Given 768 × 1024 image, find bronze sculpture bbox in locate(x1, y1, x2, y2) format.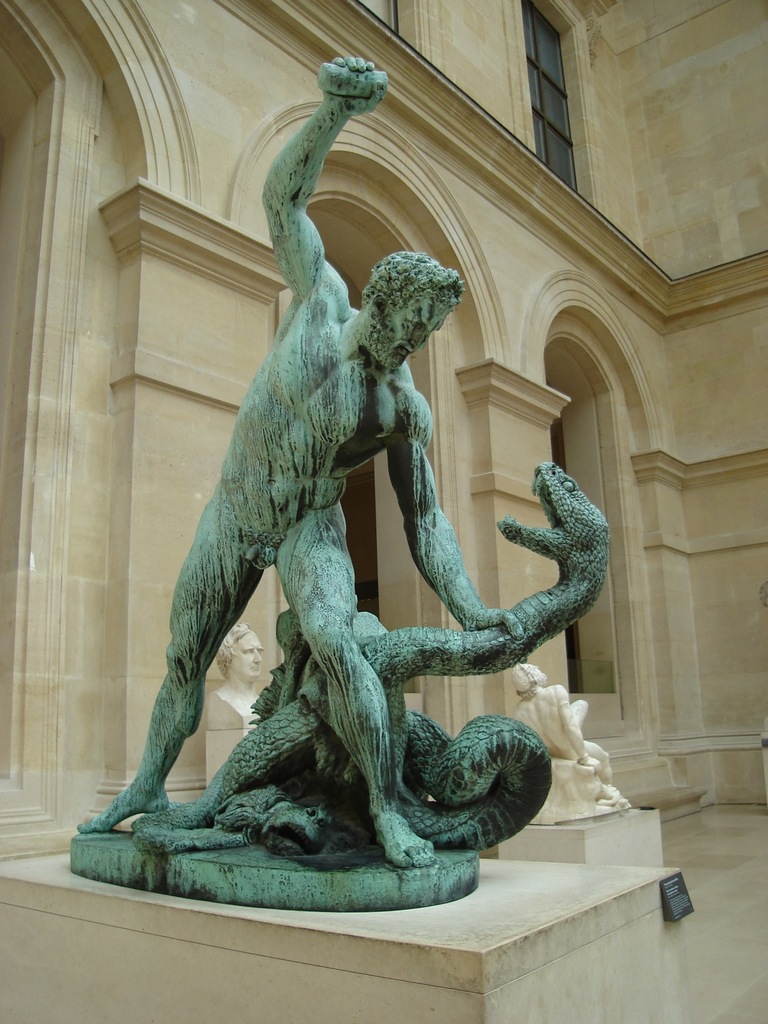
locate(492, 660, 634, 824).
